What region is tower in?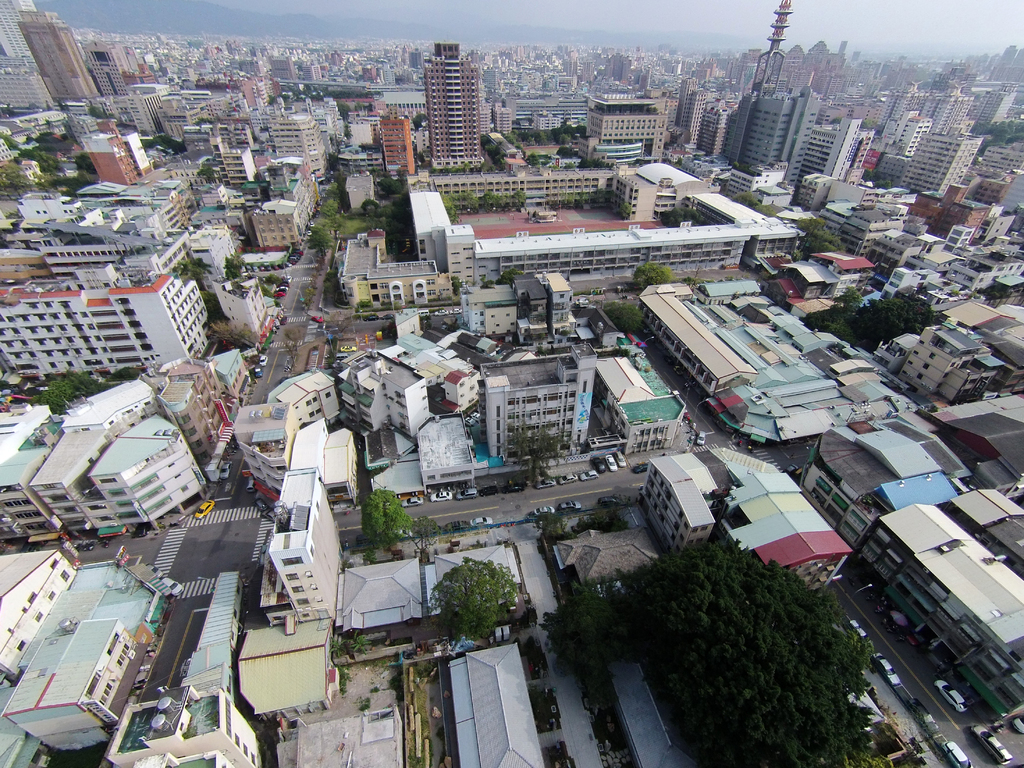
88:128:131:188.
